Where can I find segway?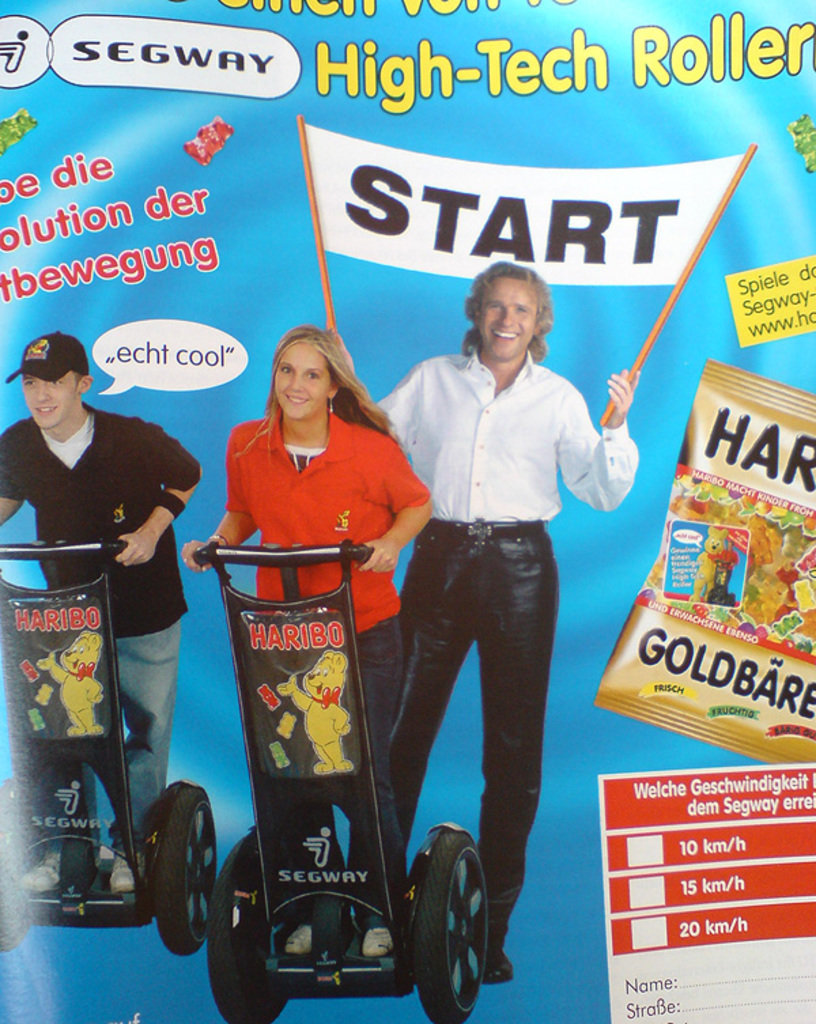
You can find it at x1=4 y1=541 x2=212 y2=961.
